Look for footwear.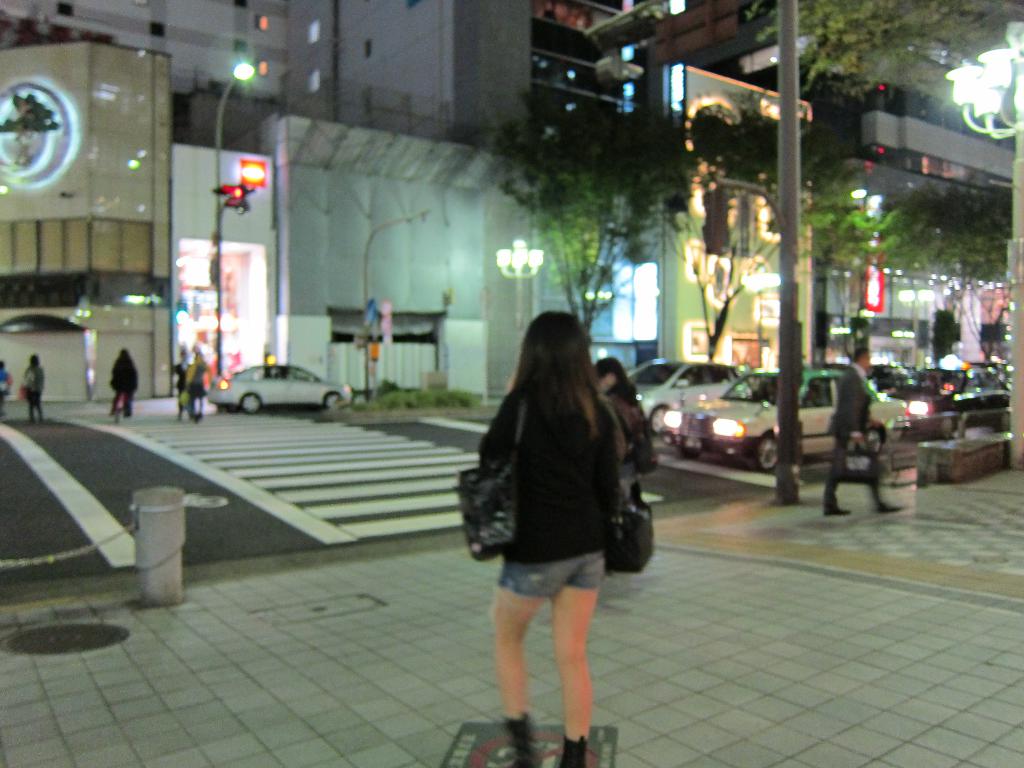
Found: 827, 500, 851, 519.
